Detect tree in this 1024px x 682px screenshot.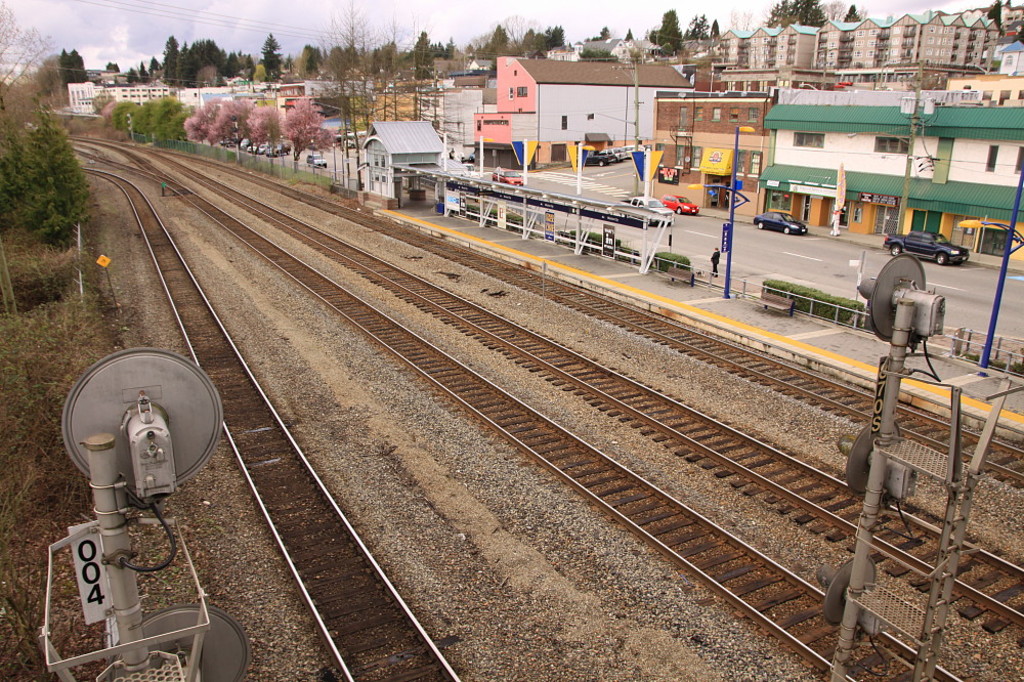
Detection: 518/20/564/59.
